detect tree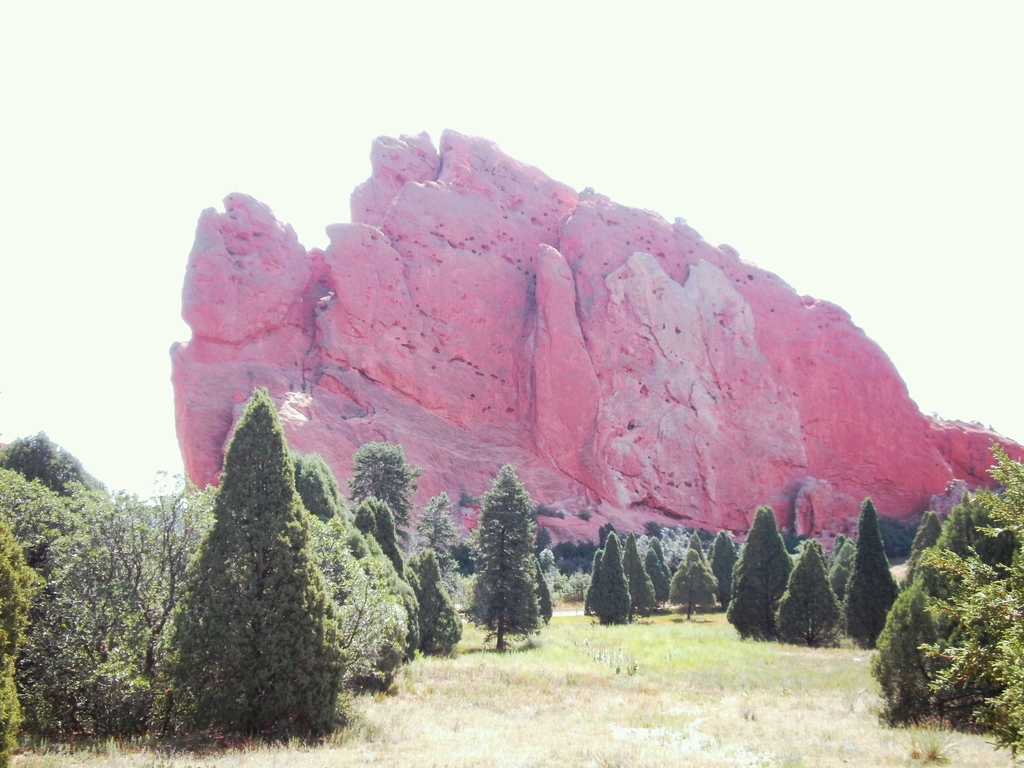
bbox=[456, 449, 554, 662]
